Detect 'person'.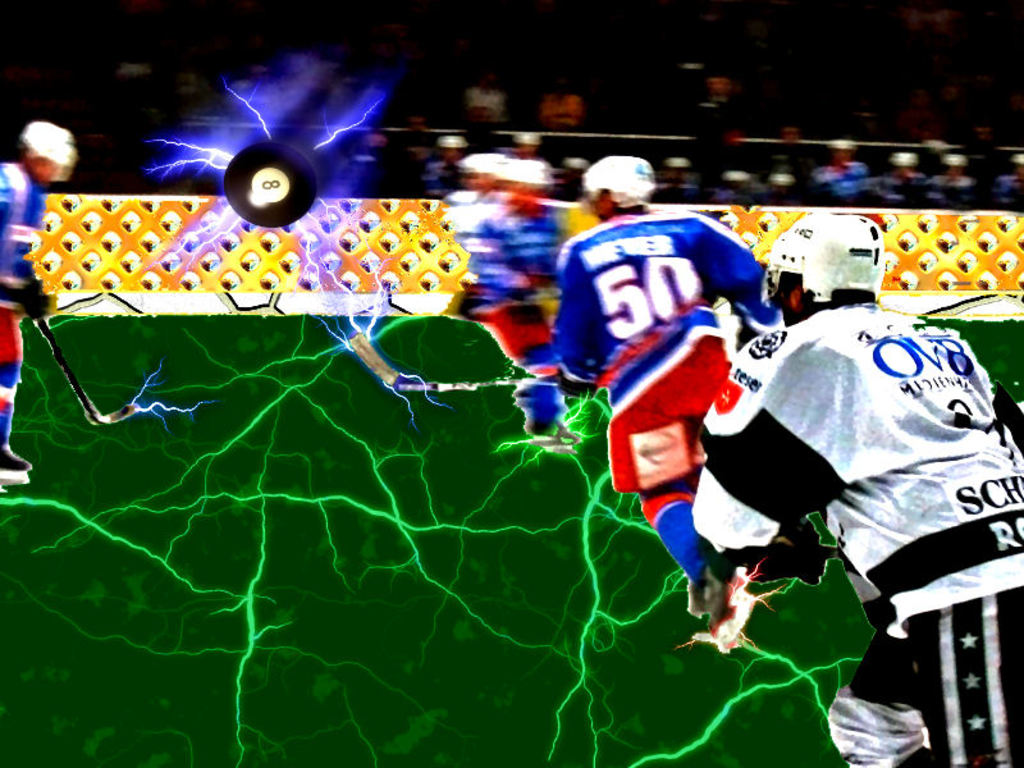
Detected at 0 116 78 486.
